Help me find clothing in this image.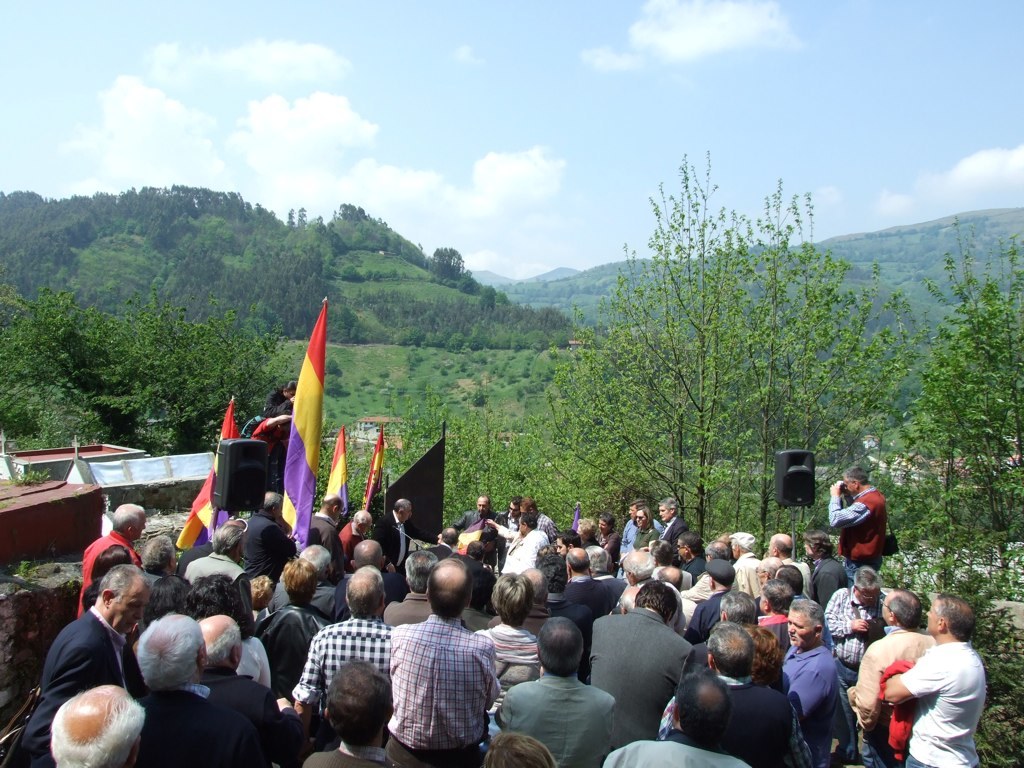
Found it: 377:586:430:624.
